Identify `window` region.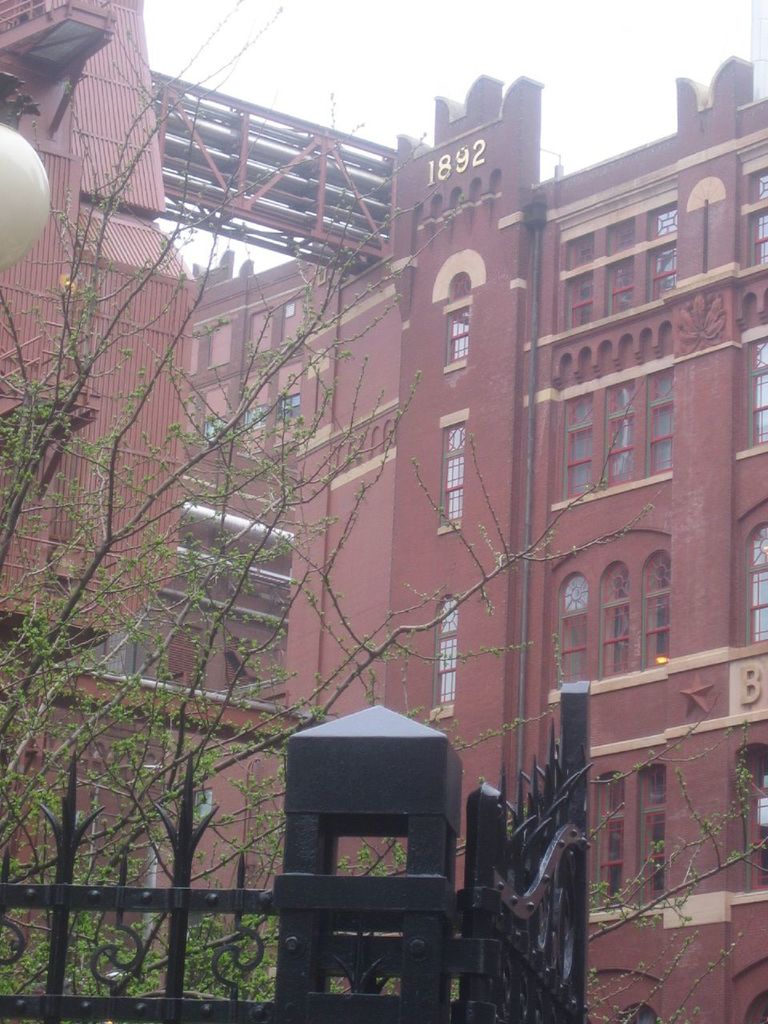
Region: box(442, 300, 477, 374).
